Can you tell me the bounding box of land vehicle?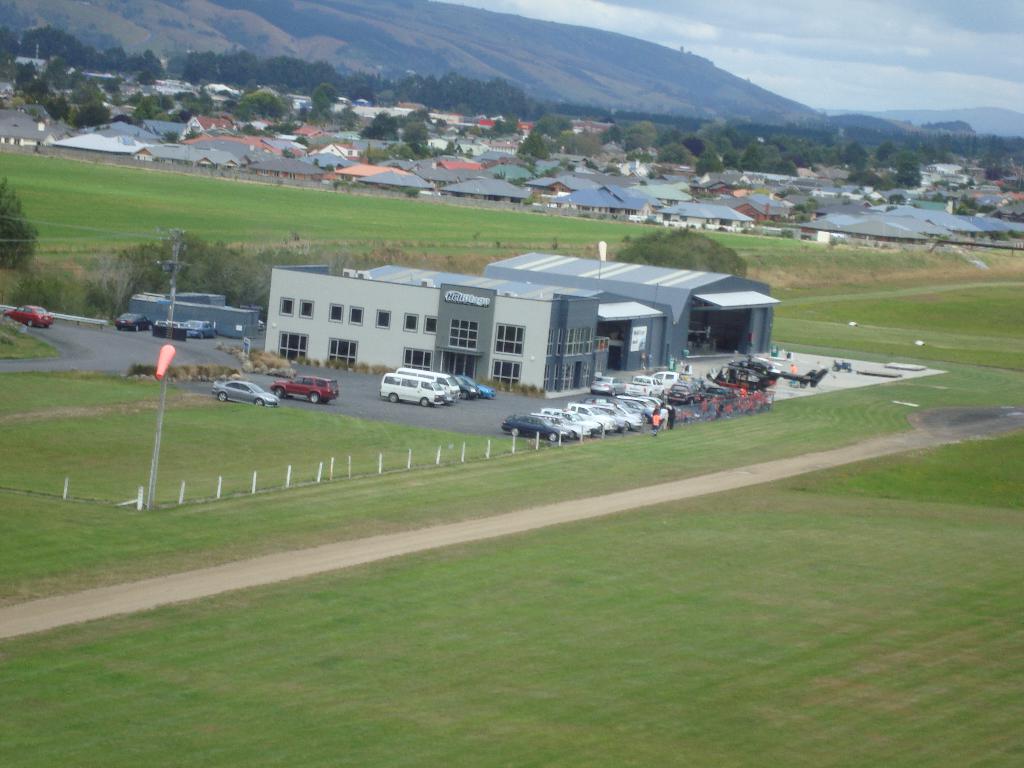
x1=380, y1=372, x2=445, y2=403.
